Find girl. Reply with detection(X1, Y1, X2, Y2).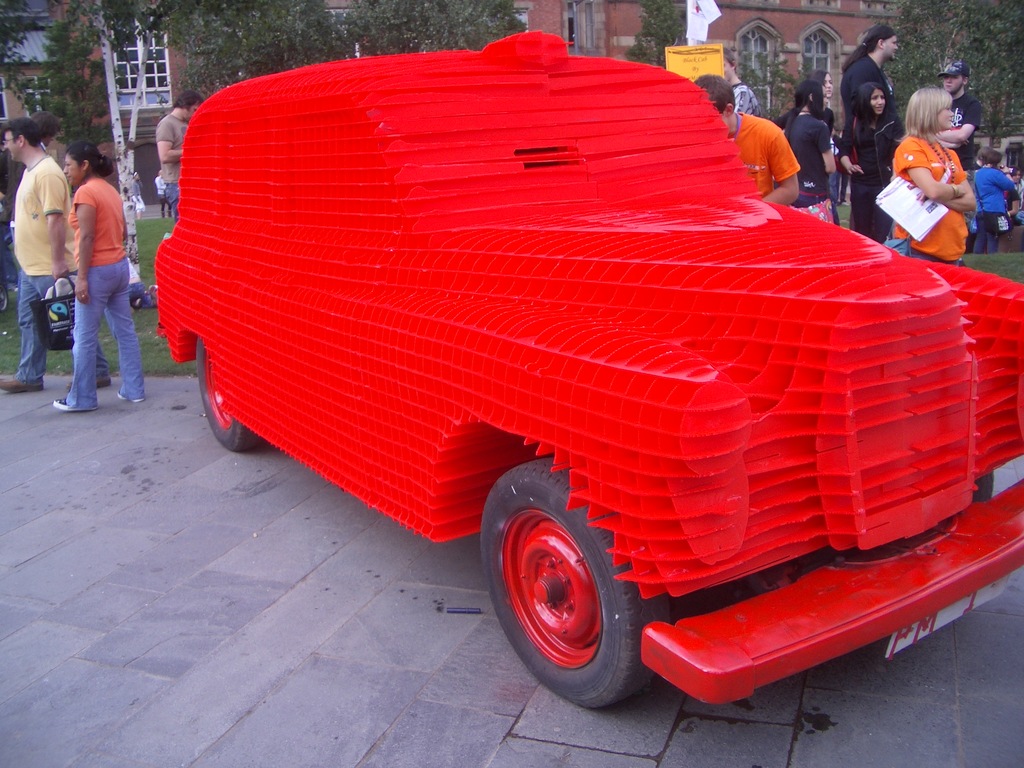
detection(47, 138, 150, 418).
